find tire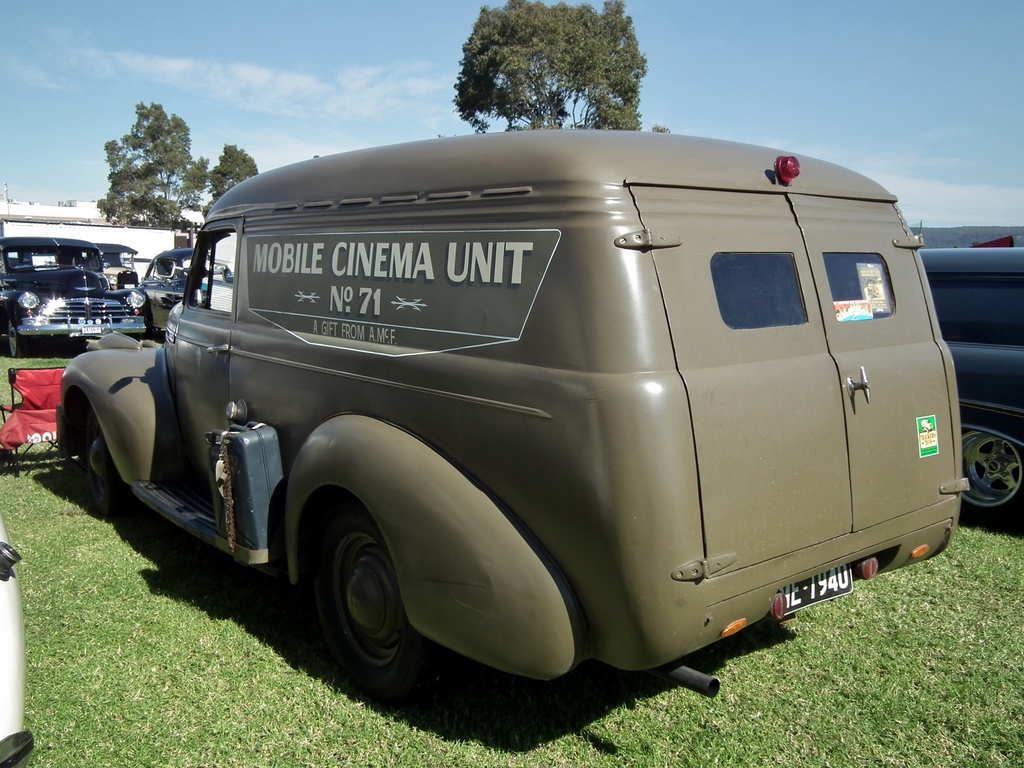
select_region(961, 429, 1023, 515)
